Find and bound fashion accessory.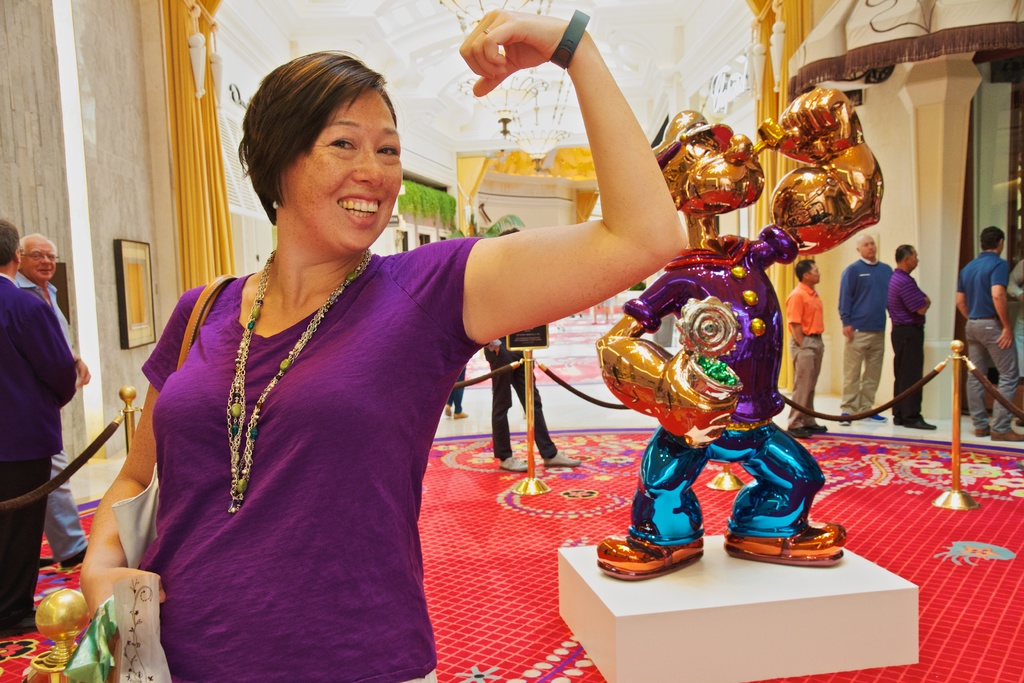
Bound: rect(721, 518, 847, 567).
